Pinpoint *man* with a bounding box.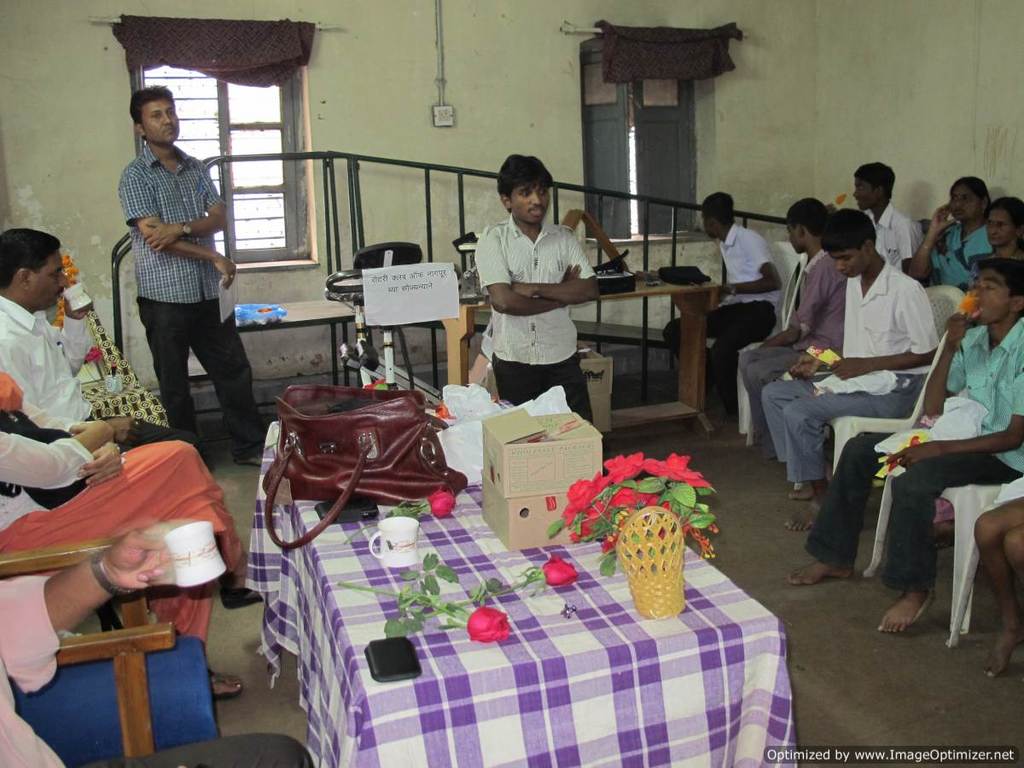
x1=112, y1=109, x2=253, y2=480.
